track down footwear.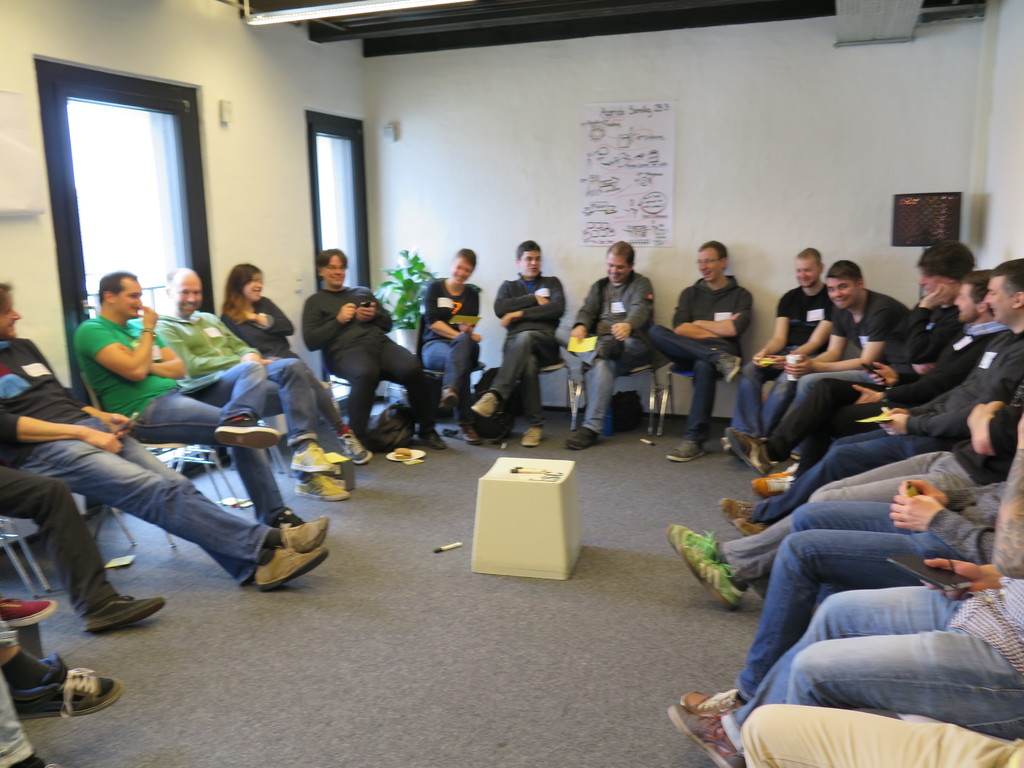
Tracked to detection(520, 429, 543, 445).
